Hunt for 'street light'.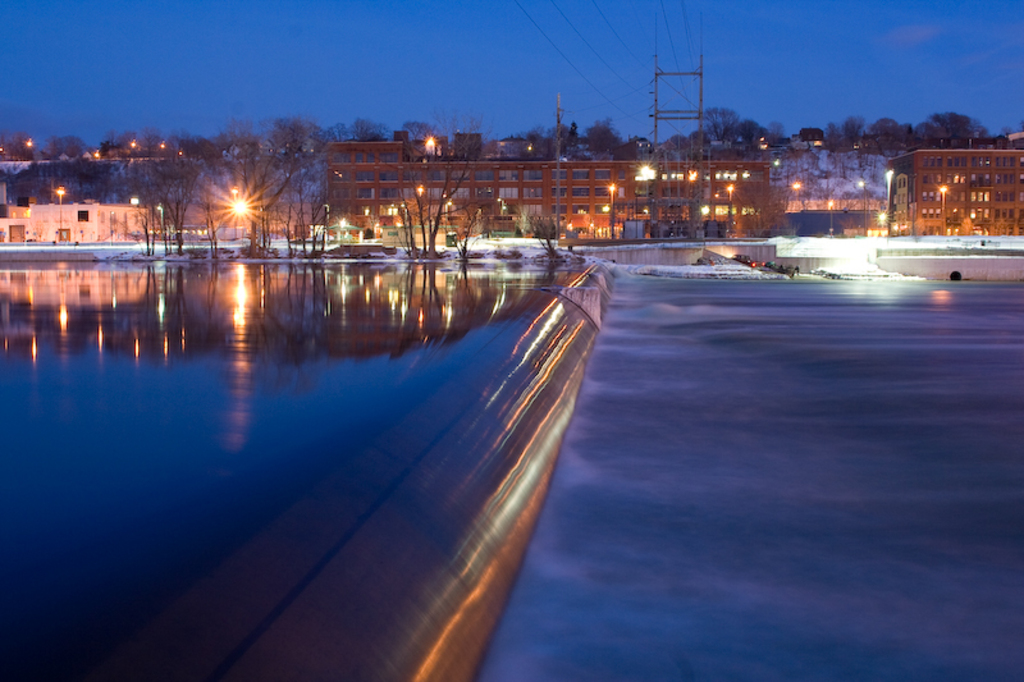
Hunted down at <region>152, 206, 161, 234</region>.
